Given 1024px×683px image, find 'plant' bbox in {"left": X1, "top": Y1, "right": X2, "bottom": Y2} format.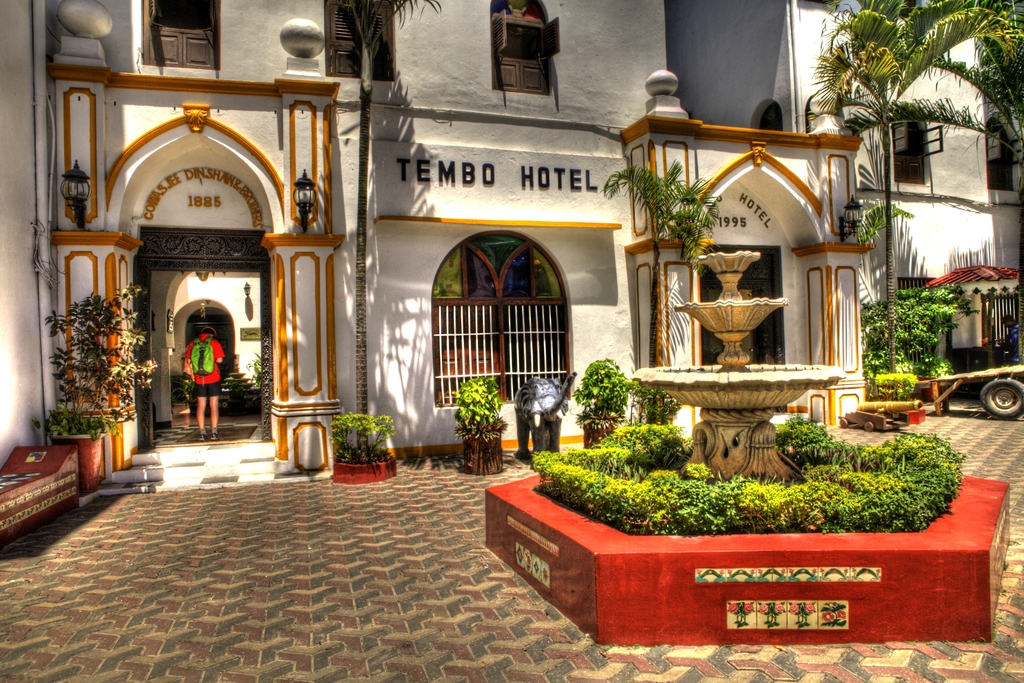
{"left": 246, "top": 353, "right": 264, "bottom": 391}.
